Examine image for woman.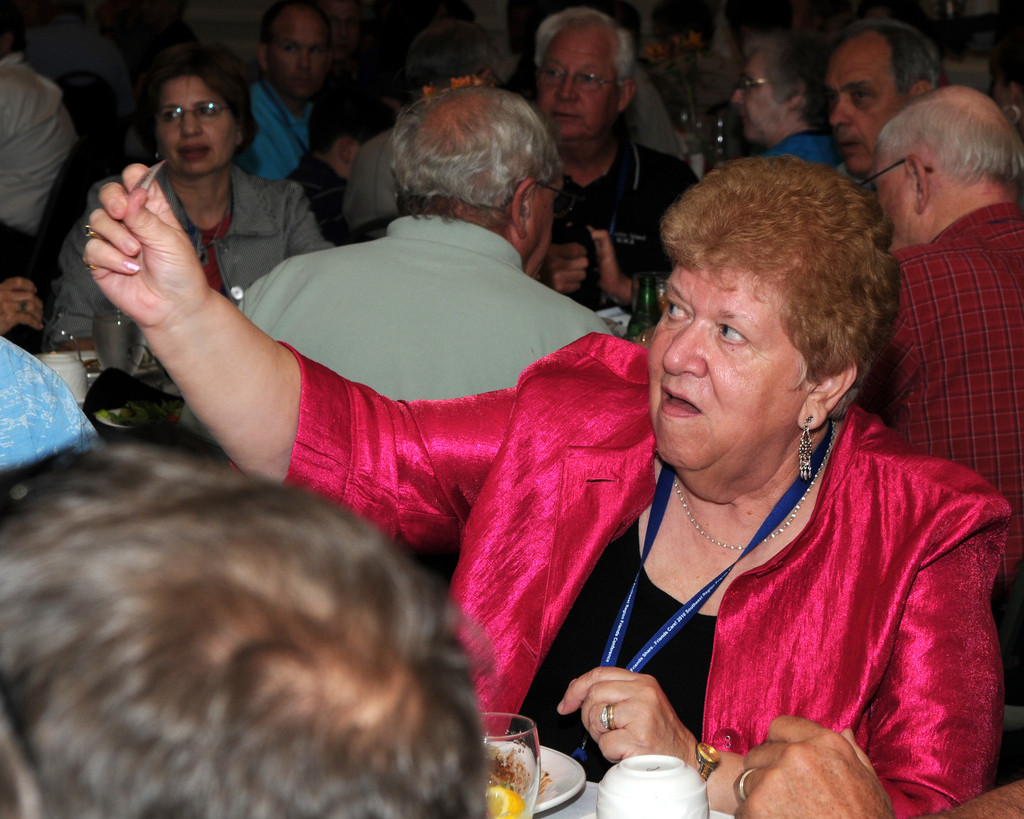
Examination result: box(198, 92, 798, 786).
